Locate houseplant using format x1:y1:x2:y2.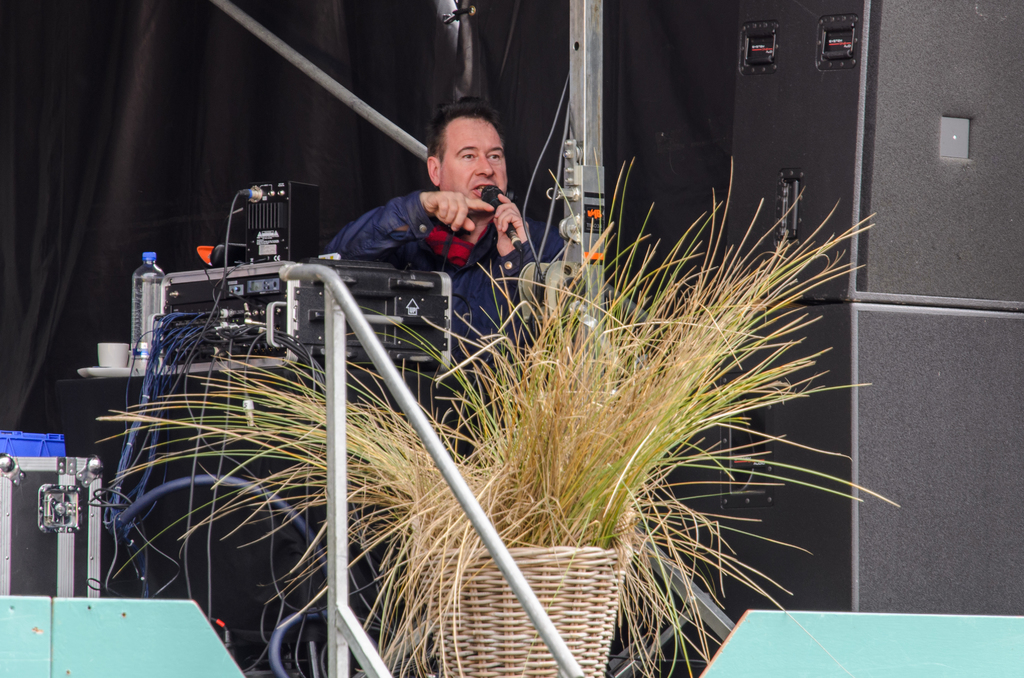
89:144:896:677.
